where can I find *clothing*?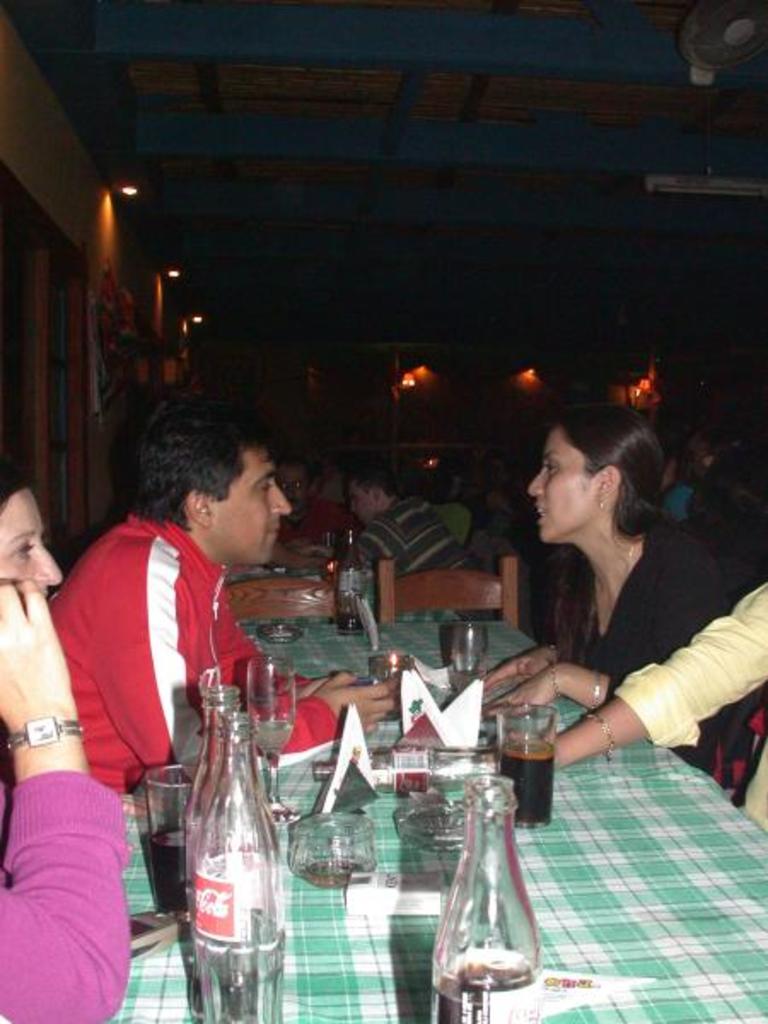
You can find it at detection(565, 526, 751, 765).
